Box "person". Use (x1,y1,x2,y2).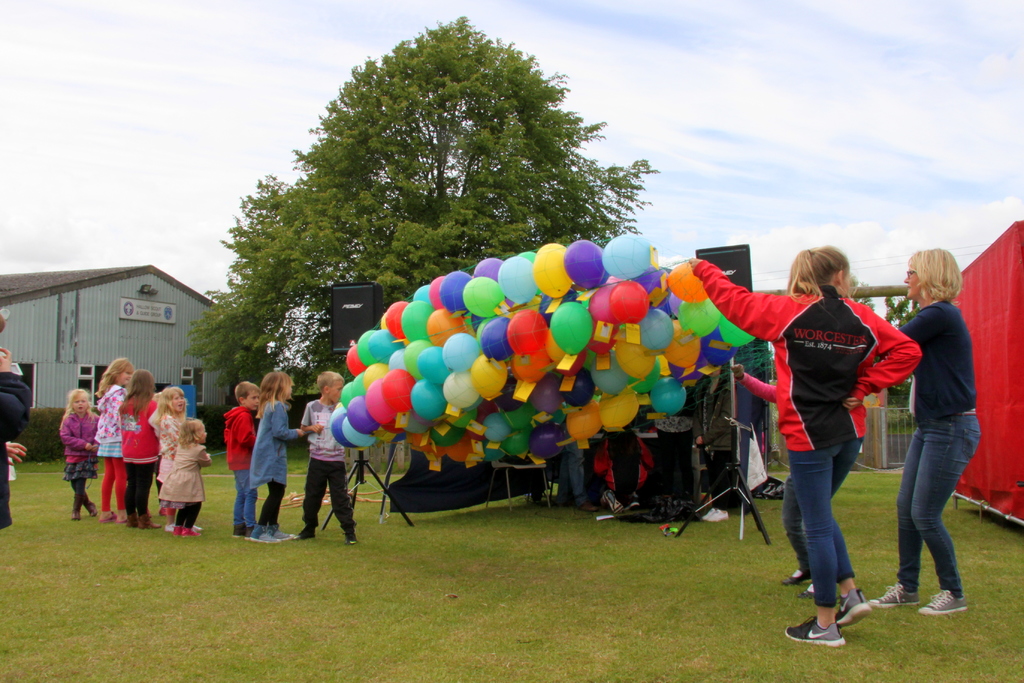
(61,389,106,527).
